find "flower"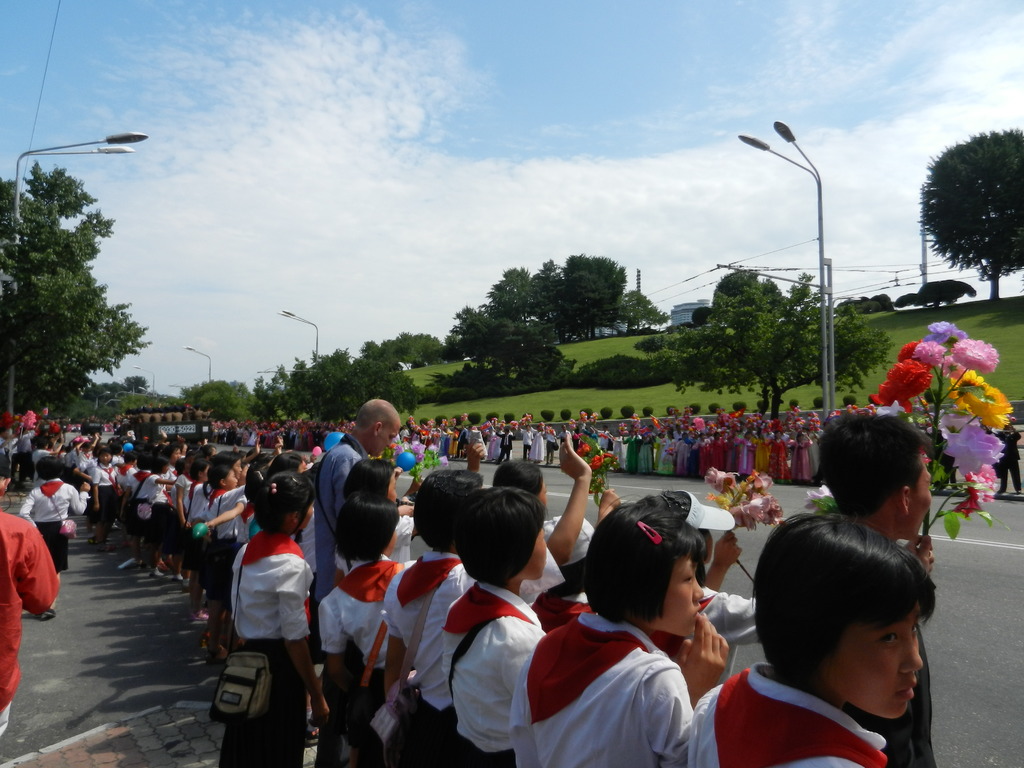
l=961, t=373, r=1011, b=428
